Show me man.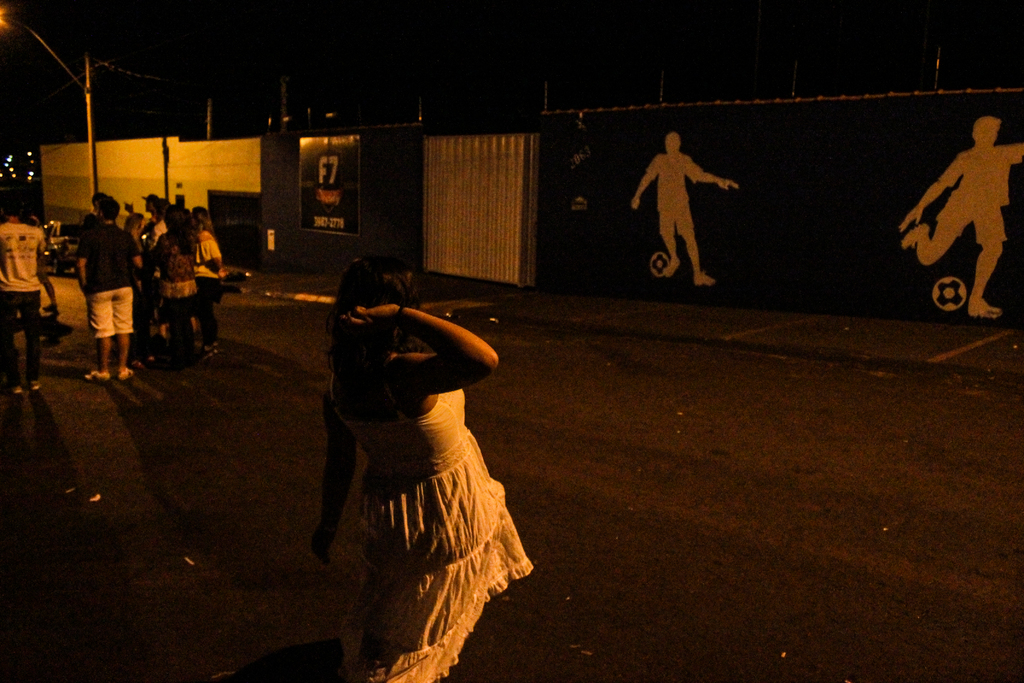
man is here: Rect(1, 186, 53, 399).
